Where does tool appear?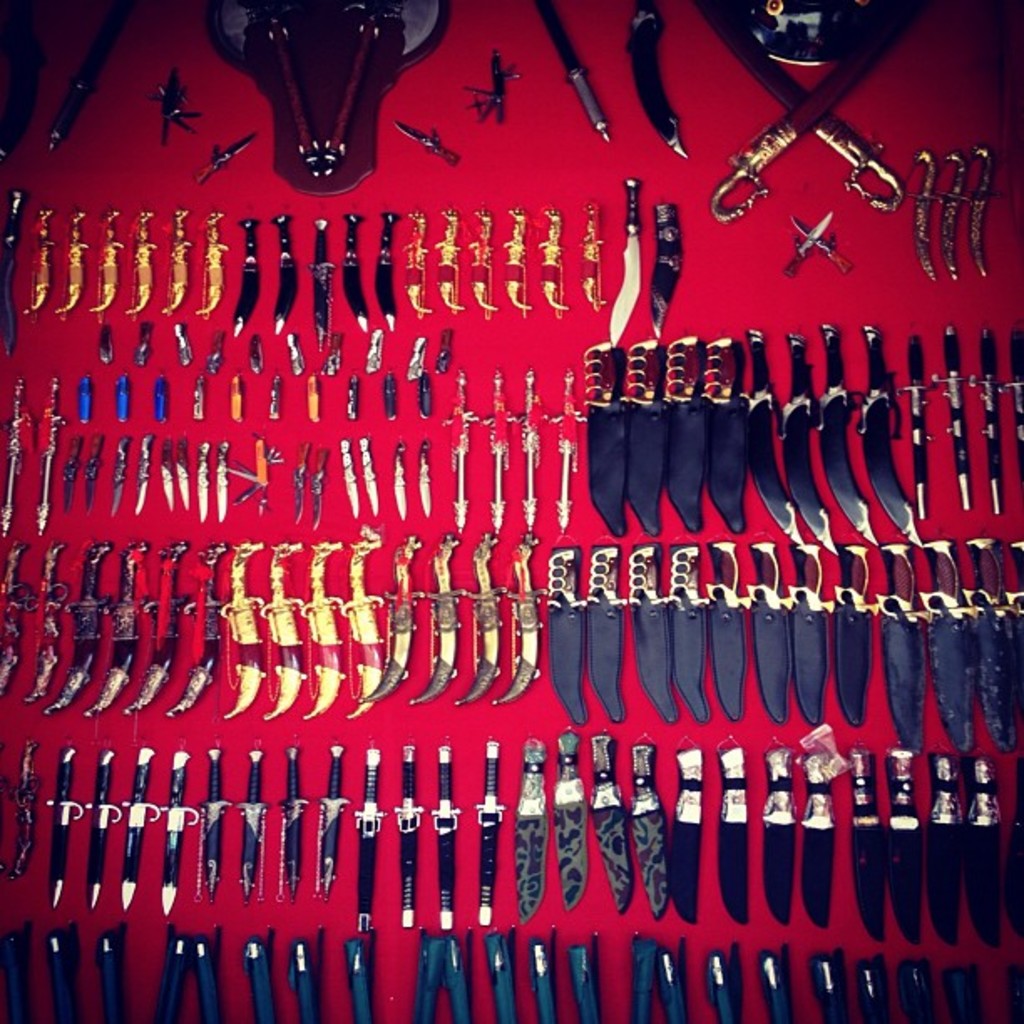
Appears at box=[883, 741, 920, 939].
